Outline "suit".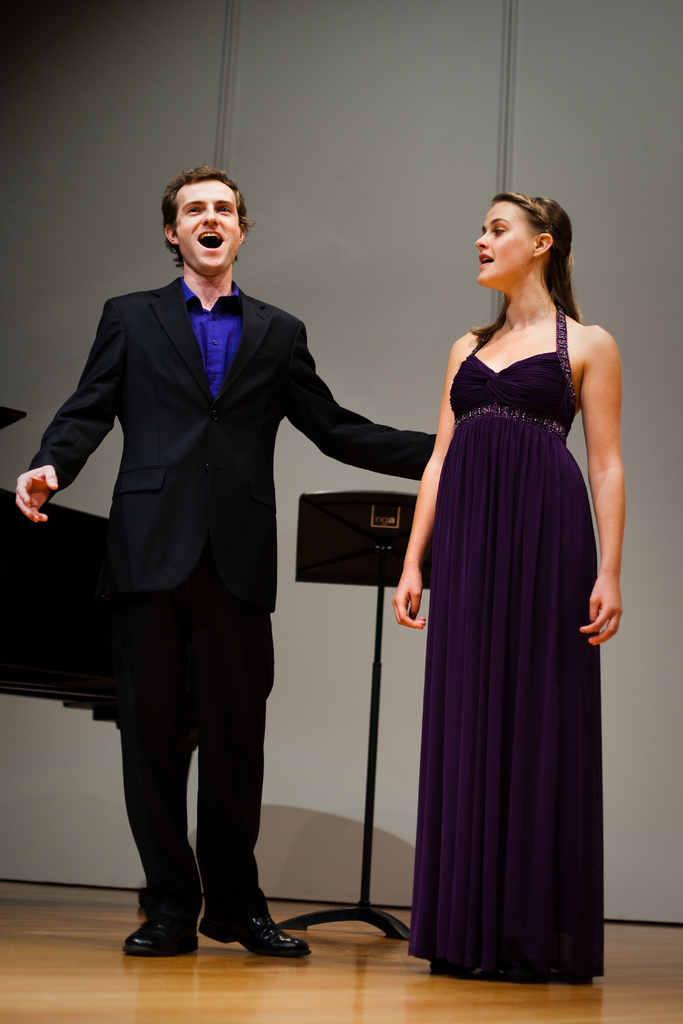
Outline: Rect(48, 186, 372, 925).
